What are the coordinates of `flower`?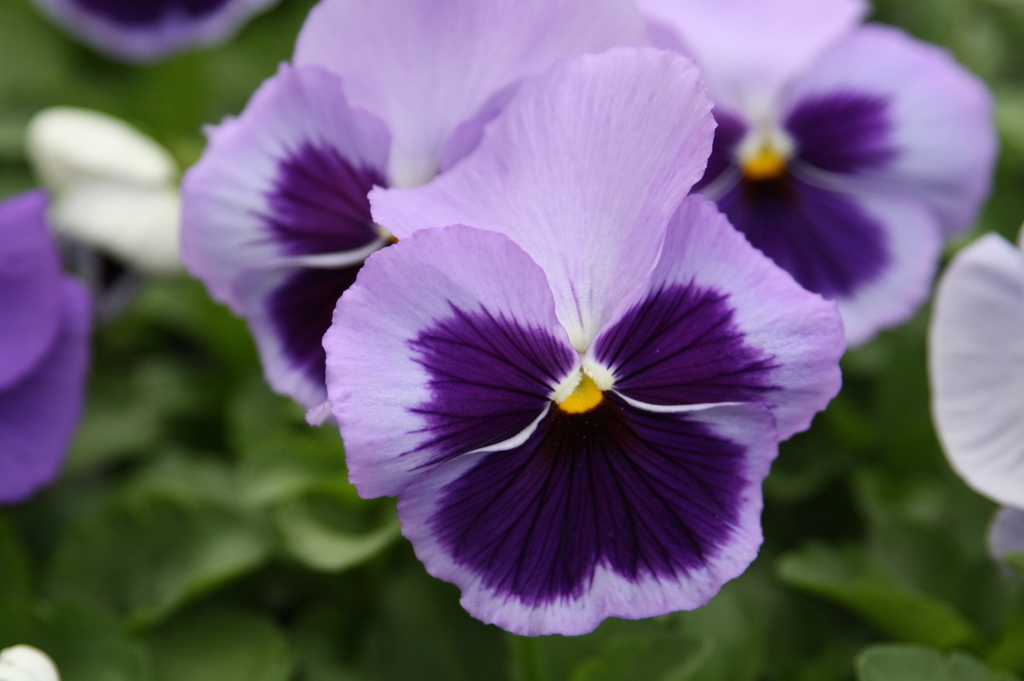
crop(922, 225, 1023, 552).
